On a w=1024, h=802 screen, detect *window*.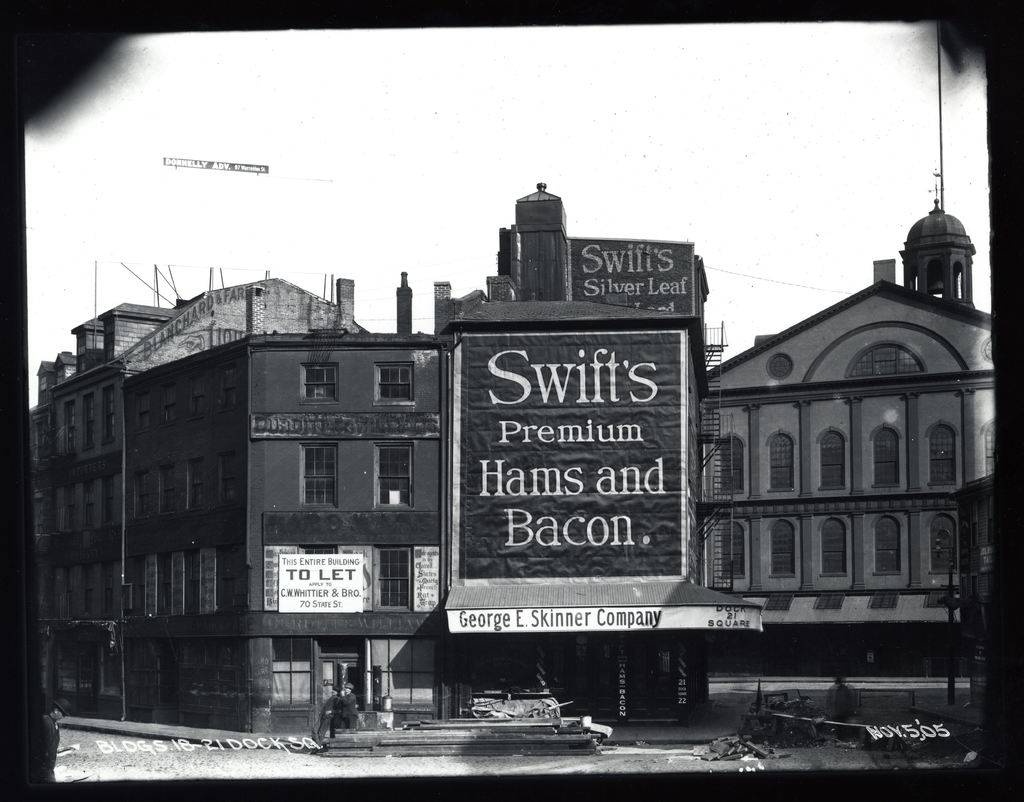
[717,427,746,495].
